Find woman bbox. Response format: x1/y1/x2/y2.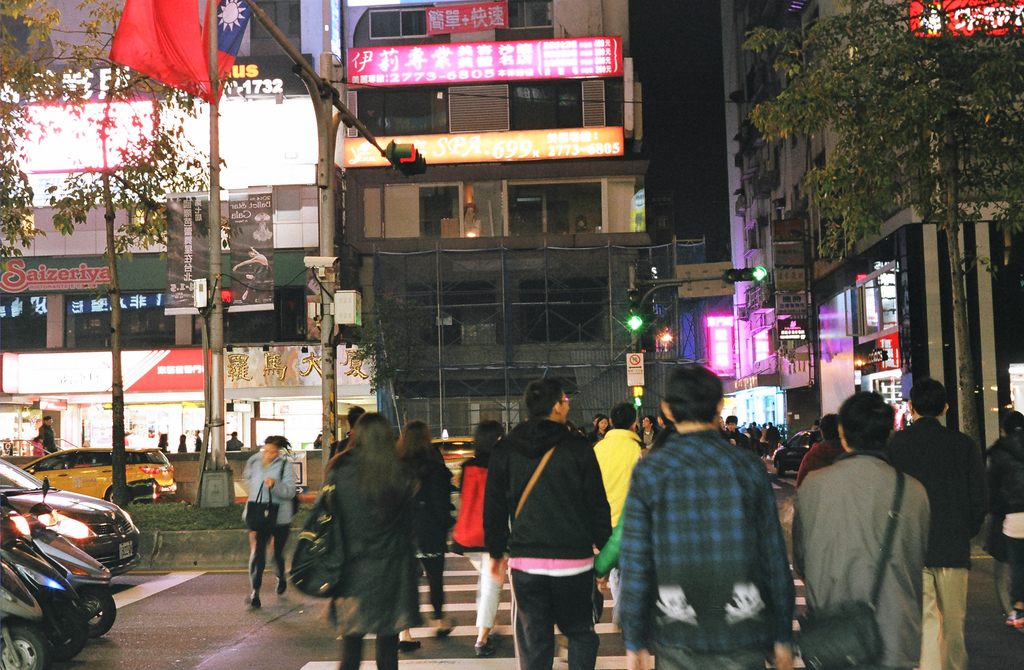
451/418/508/651.
